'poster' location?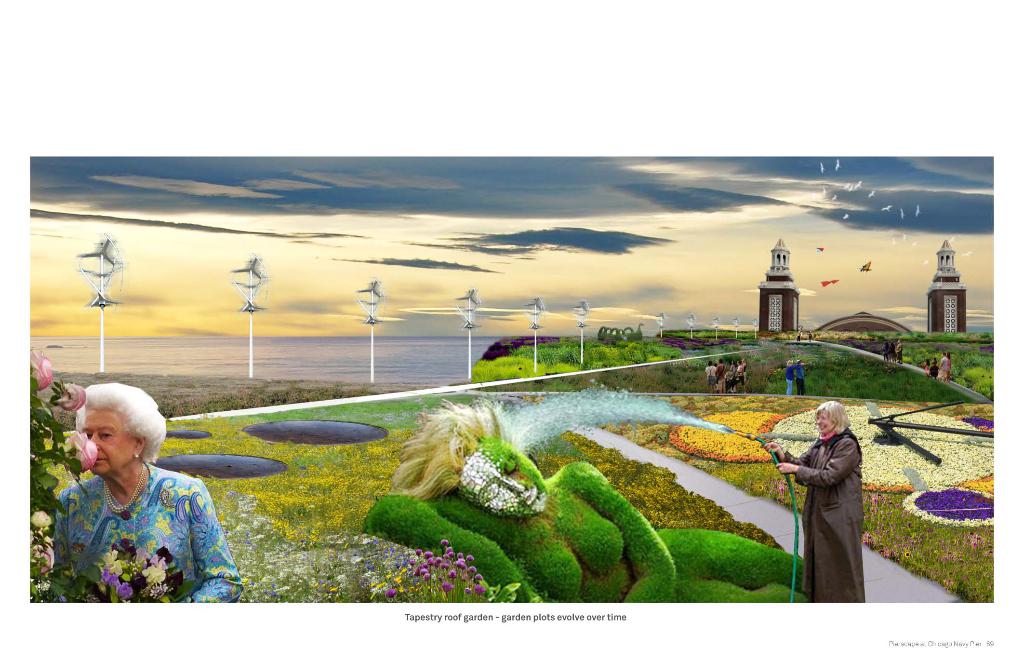
[left=0, top=0, right=1023, bottom=662]
